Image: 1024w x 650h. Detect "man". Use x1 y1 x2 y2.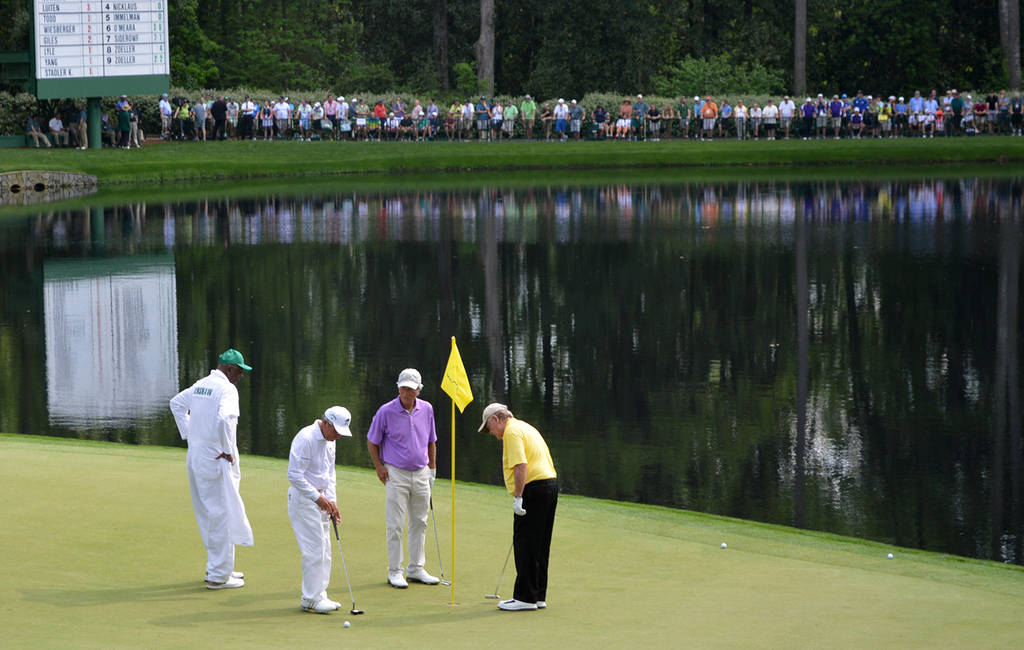
799 103 811 139.
